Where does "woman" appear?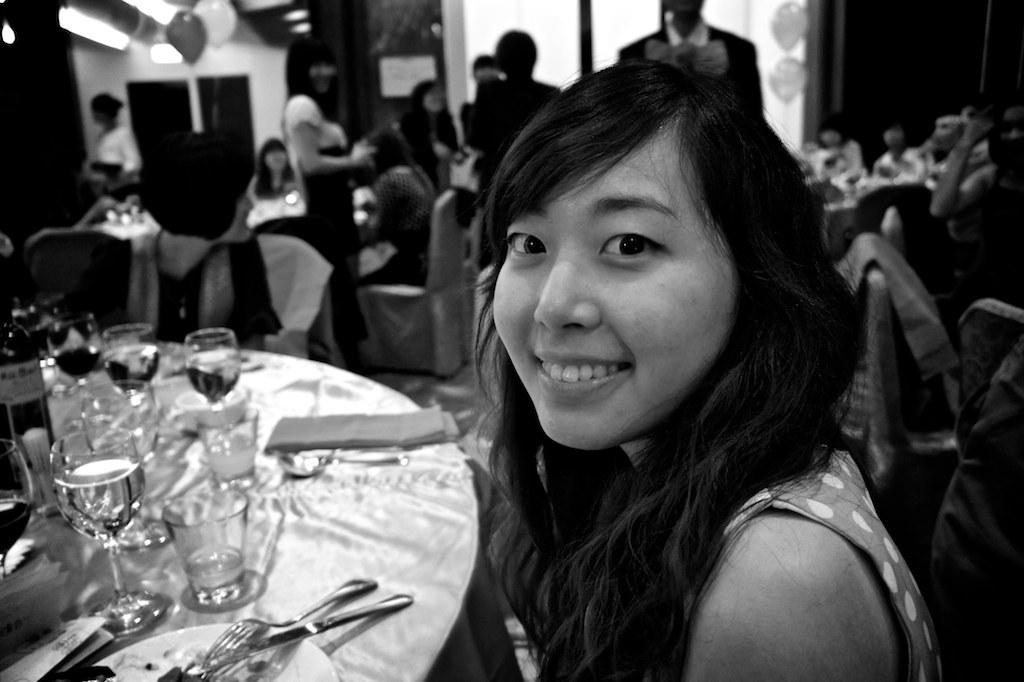
Appears at bbox=[395, 81, 457, 190].
